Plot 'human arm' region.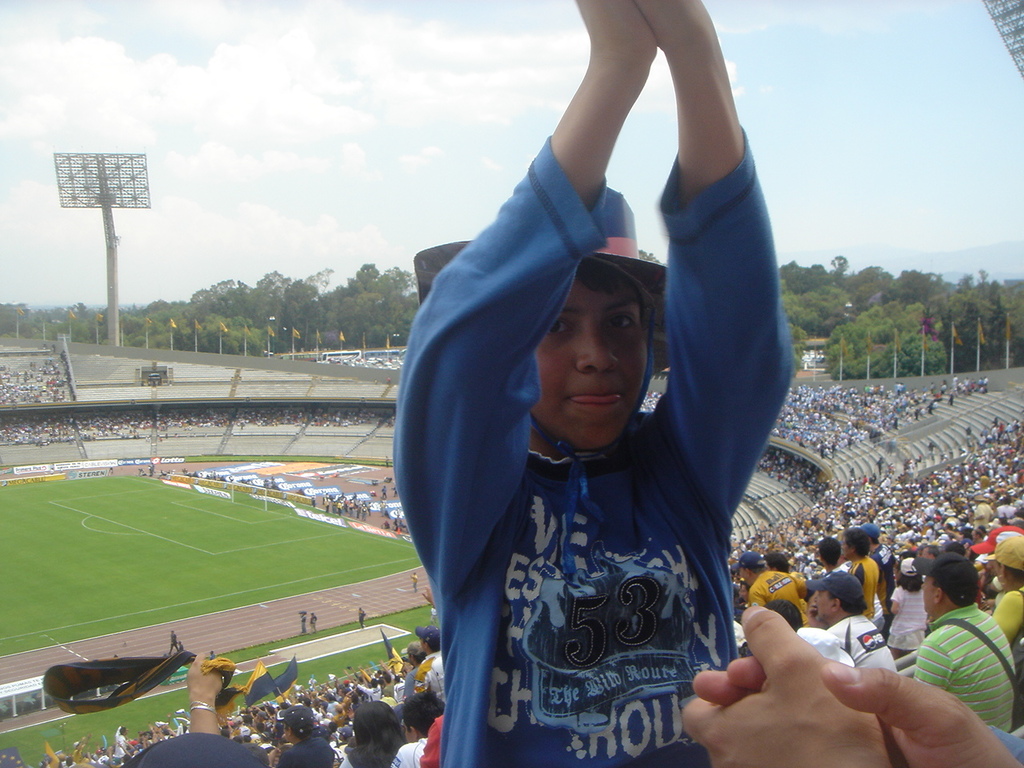
Plotted at [674, 603, 890, 767].
